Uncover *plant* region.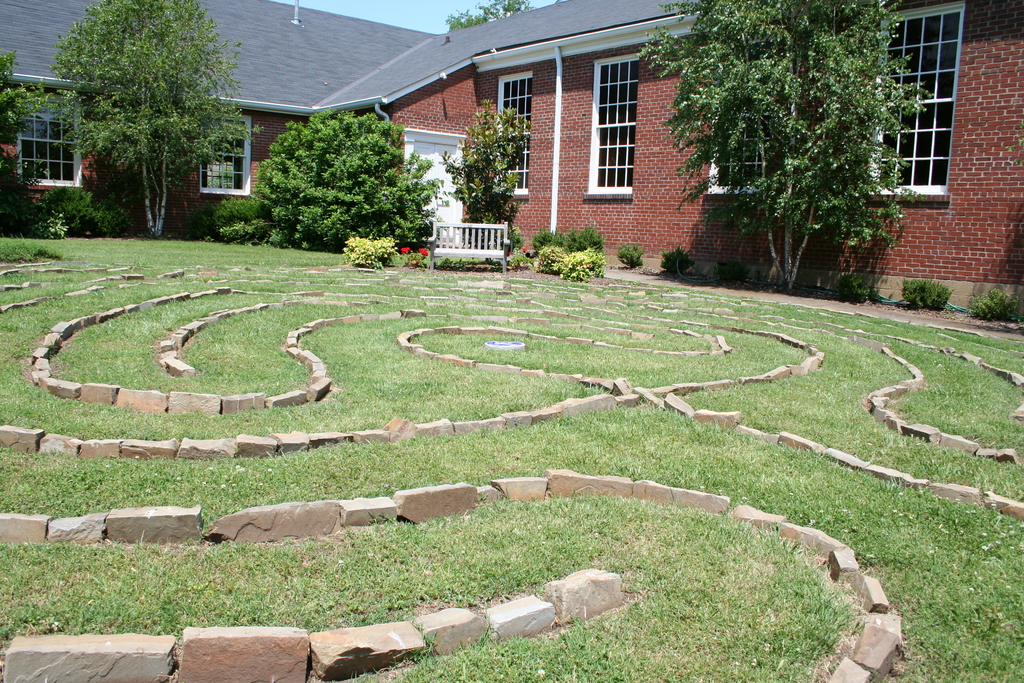
Uncovered: [340, 232, 399, 270].
